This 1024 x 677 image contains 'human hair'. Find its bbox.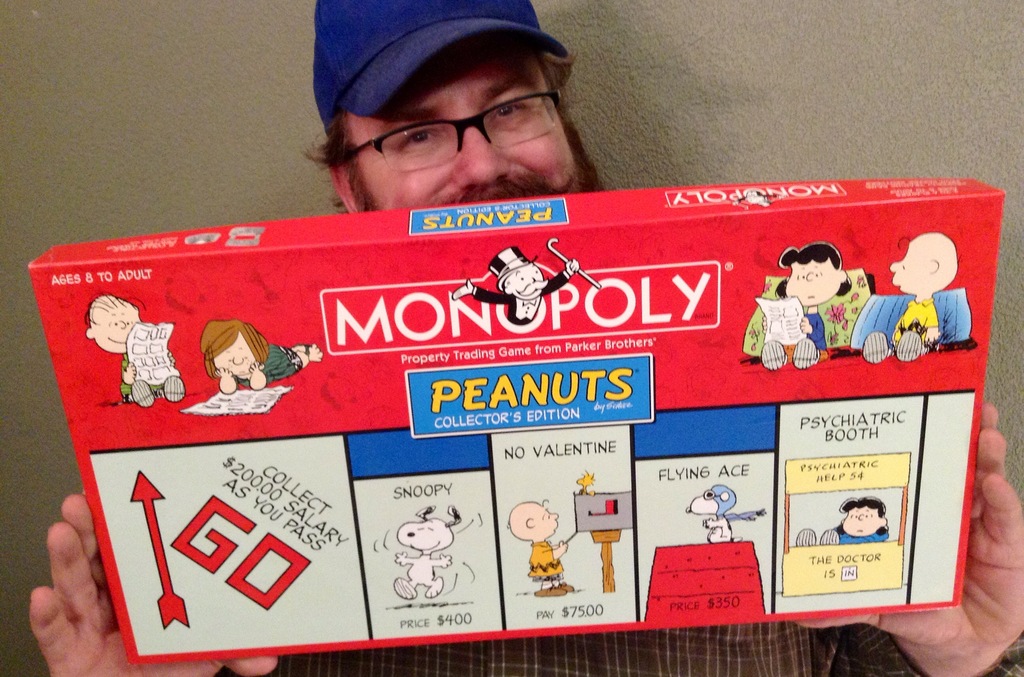
box=[776, 241, 850, 296].
